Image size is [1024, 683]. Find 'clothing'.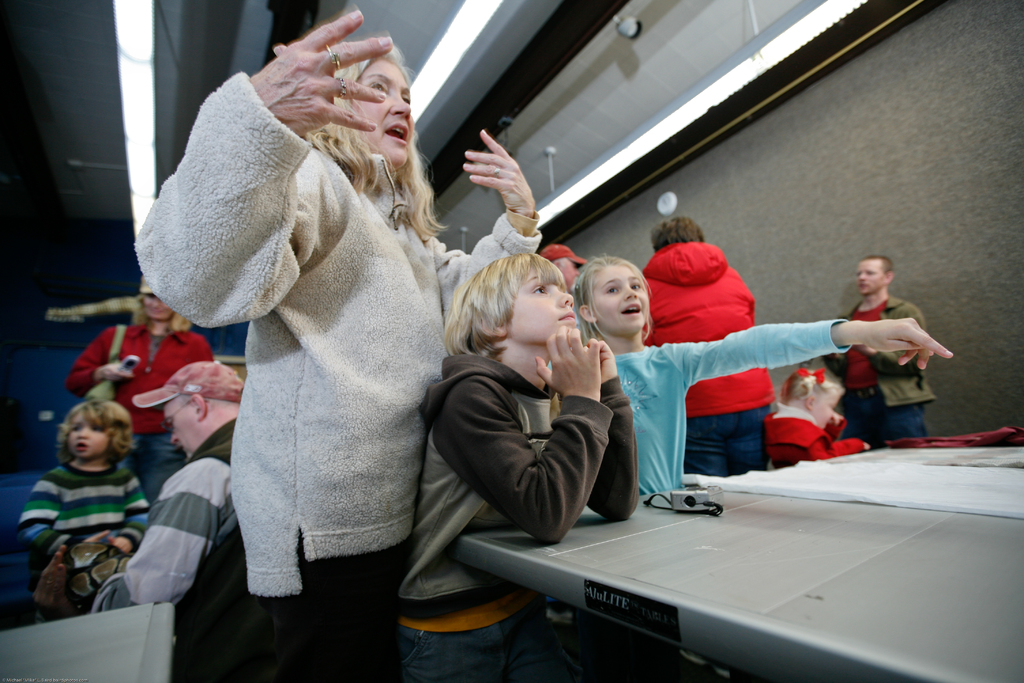
region(541, 320, 851, 502).
